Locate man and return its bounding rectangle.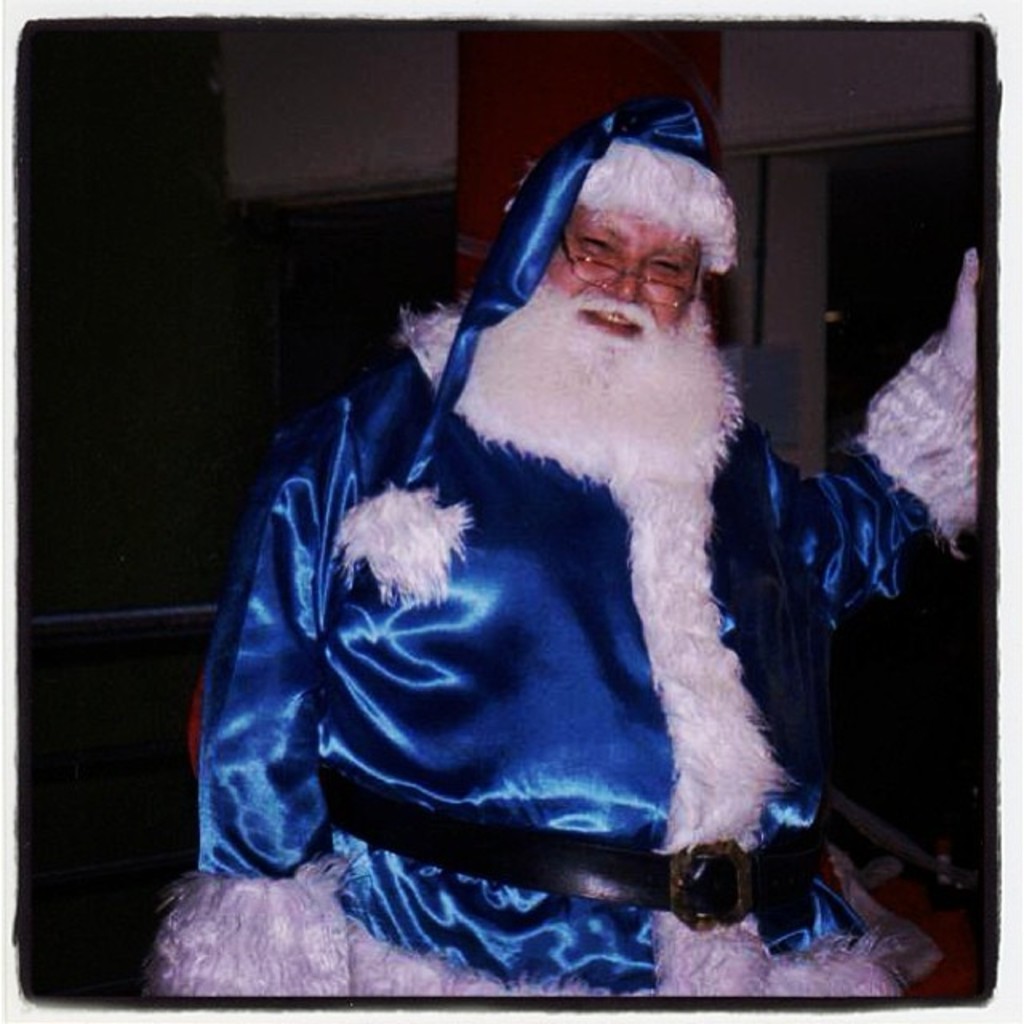
146/99/982/997.
